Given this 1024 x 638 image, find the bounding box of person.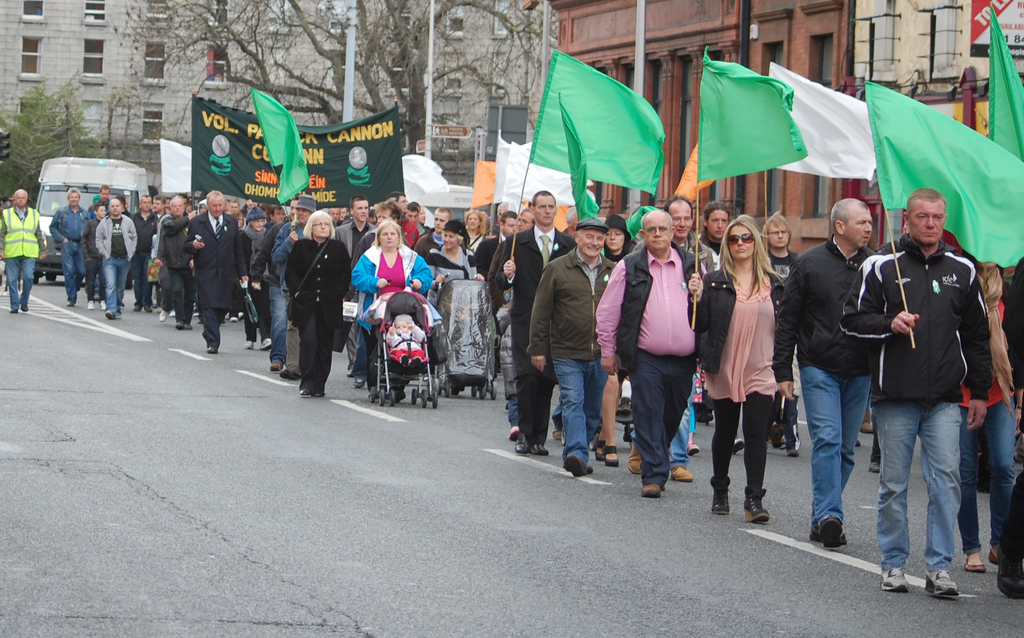
[left=473, top=211, right=516, bottom=281].
